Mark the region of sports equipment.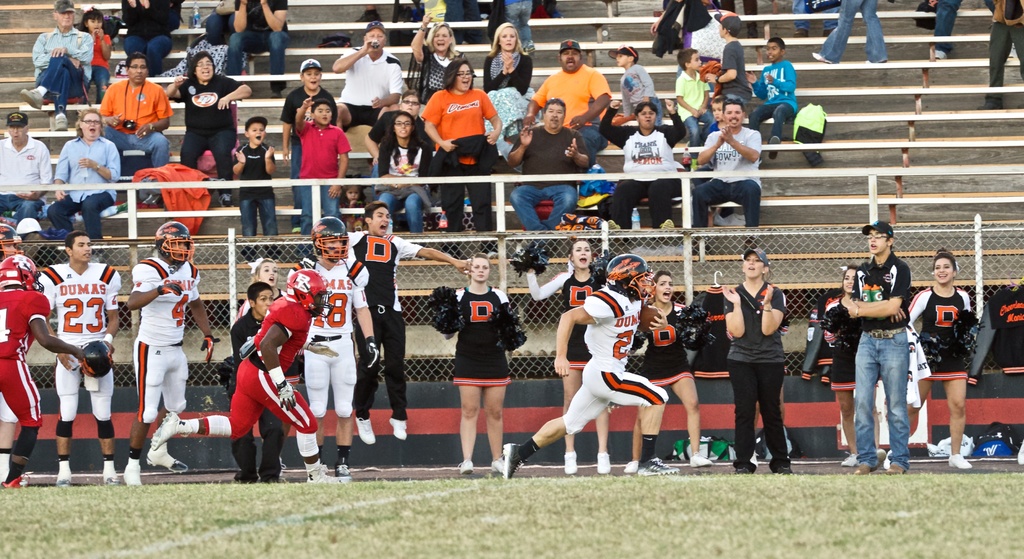
Region: <box>311,216,351,270</box>.
